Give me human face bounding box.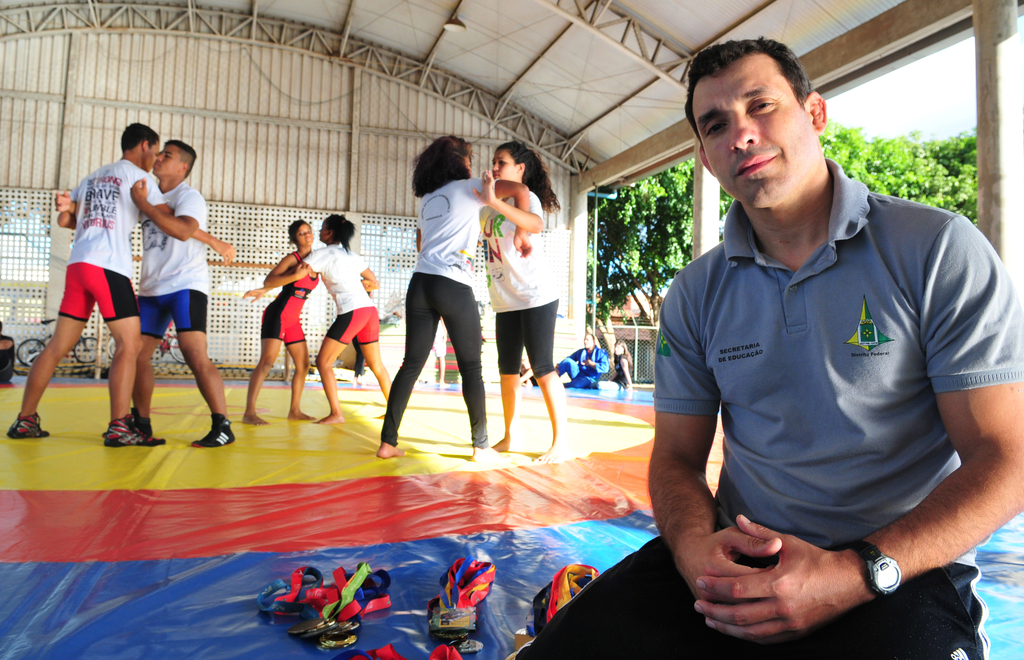
l=486, t=141, r=530, b=179.
